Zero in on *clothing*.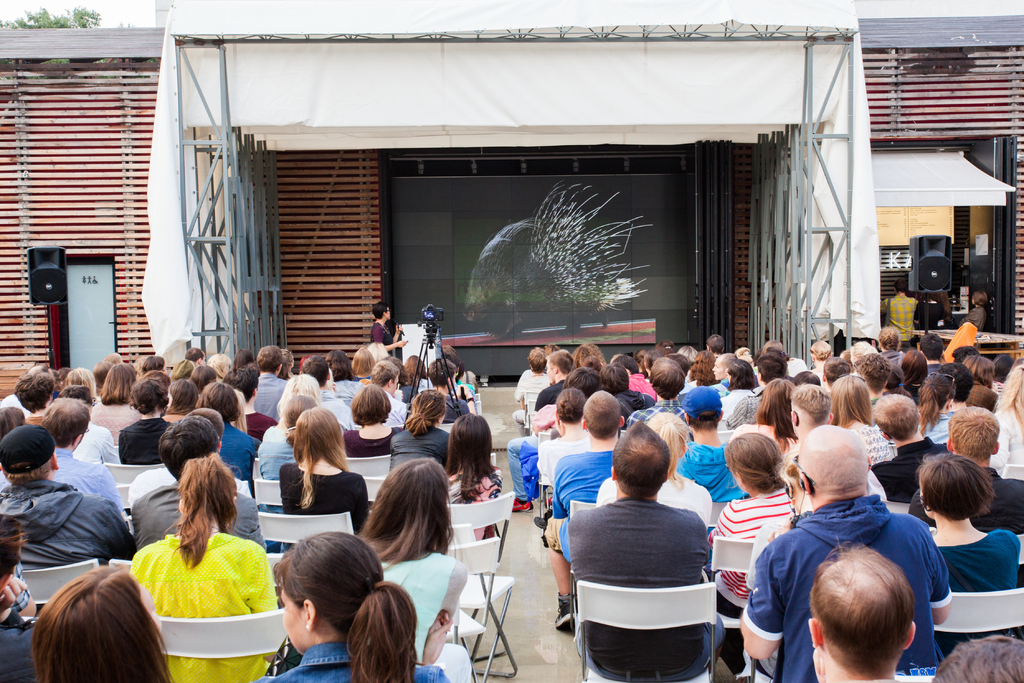
Zeroed in: 716:383:766:432.
